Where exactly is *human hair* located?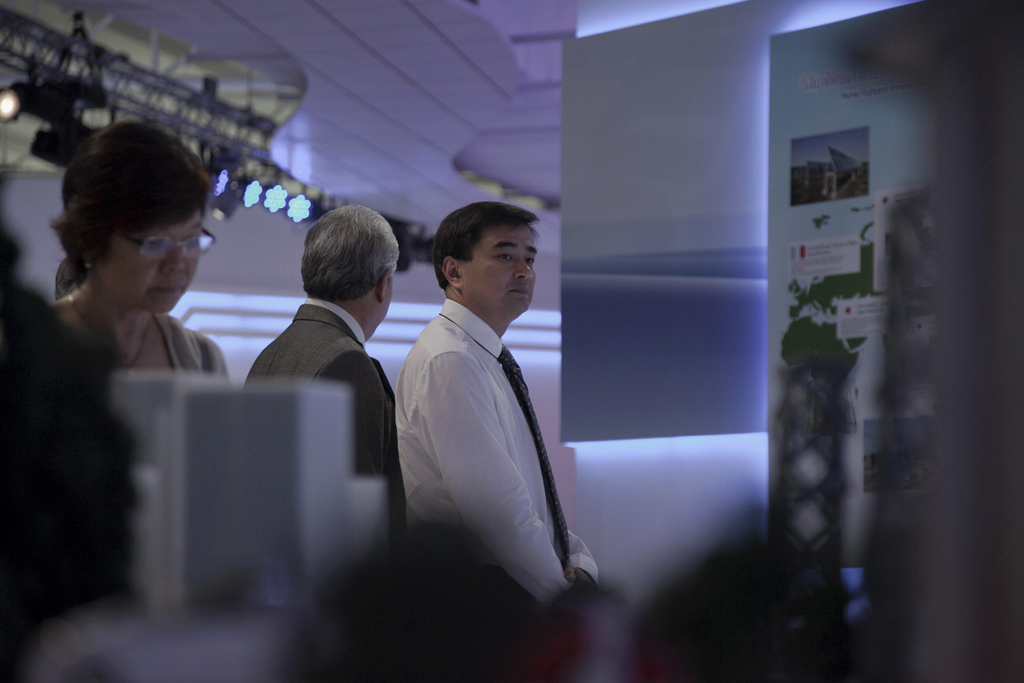
Its bounding box is {"x1": 300, "y1": 201, "x2": 401, "y2": 295}.
